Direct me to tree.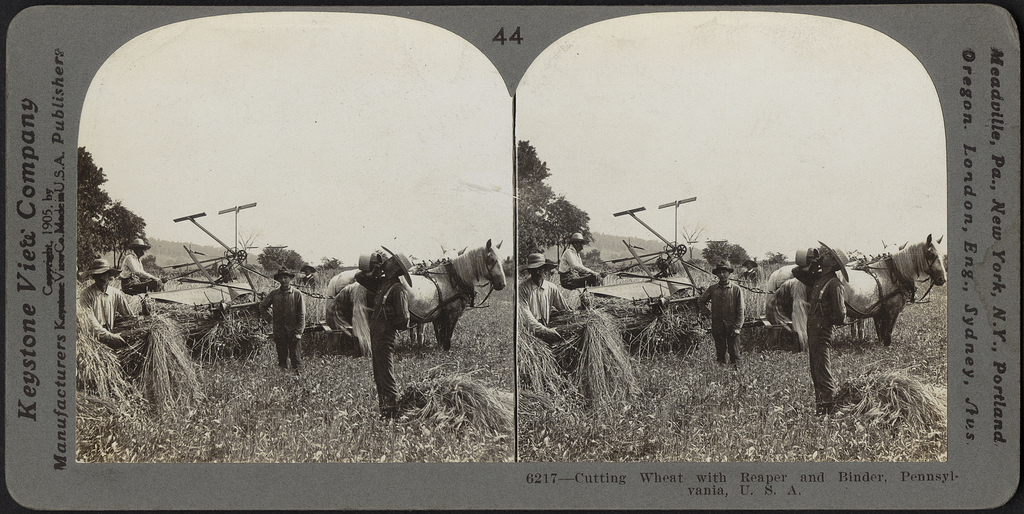
Direction: 497:126:592:280.
